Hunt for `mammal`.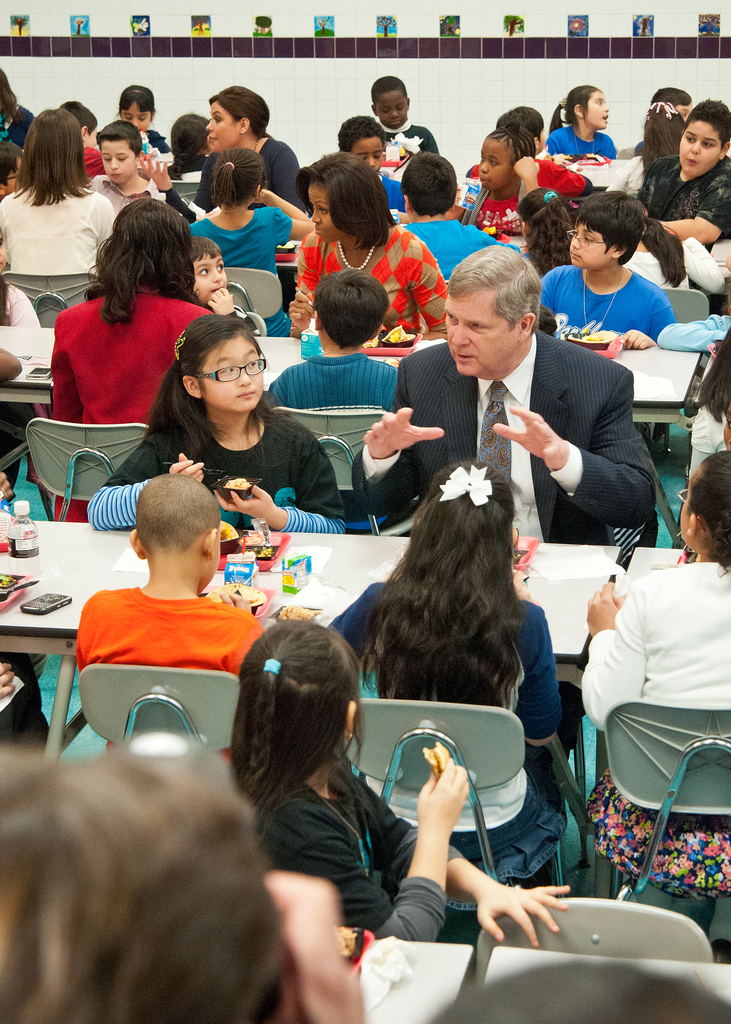
Hunted down at 328, 461, 565, 912.
